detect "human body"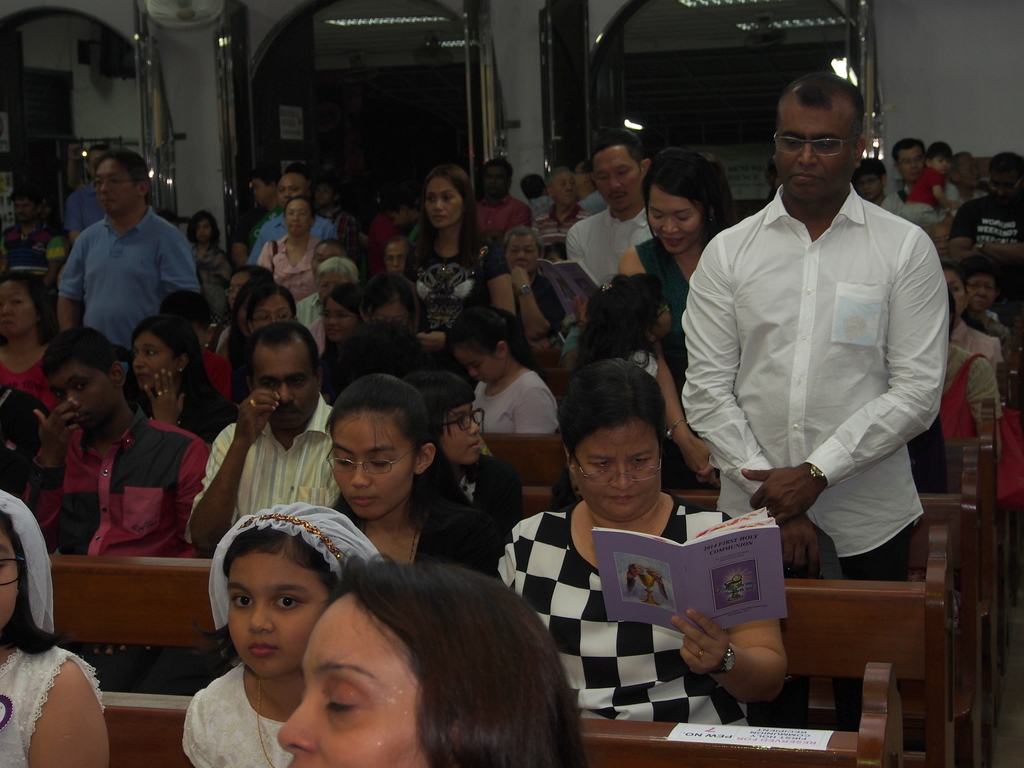
671 98 963 665
